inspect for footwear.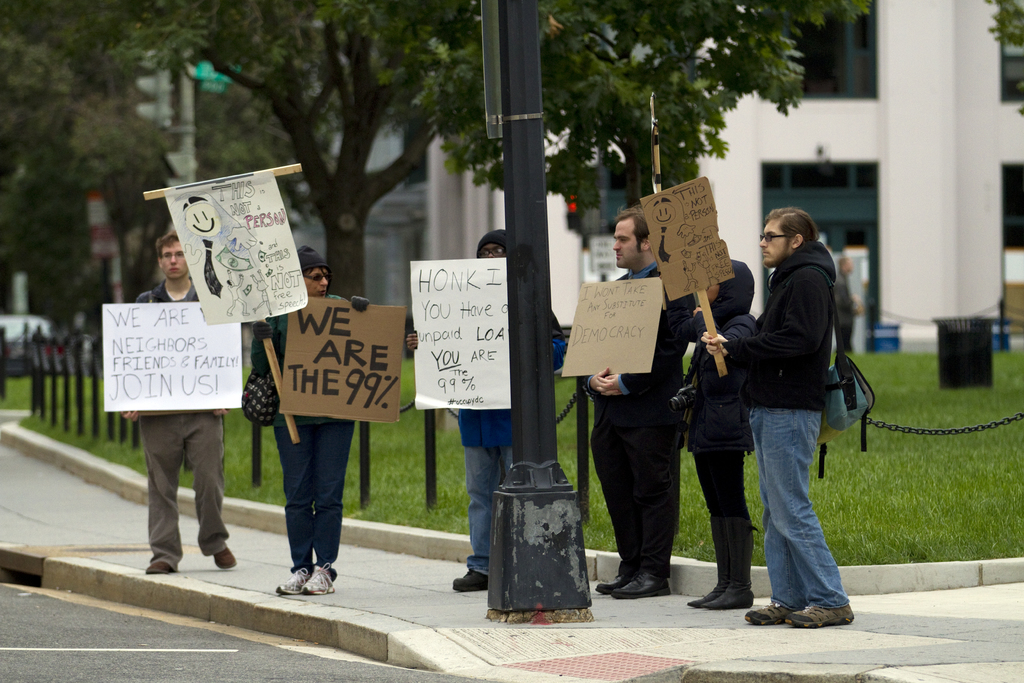
Inspection: bbox=(595, 571, 671, 598).
